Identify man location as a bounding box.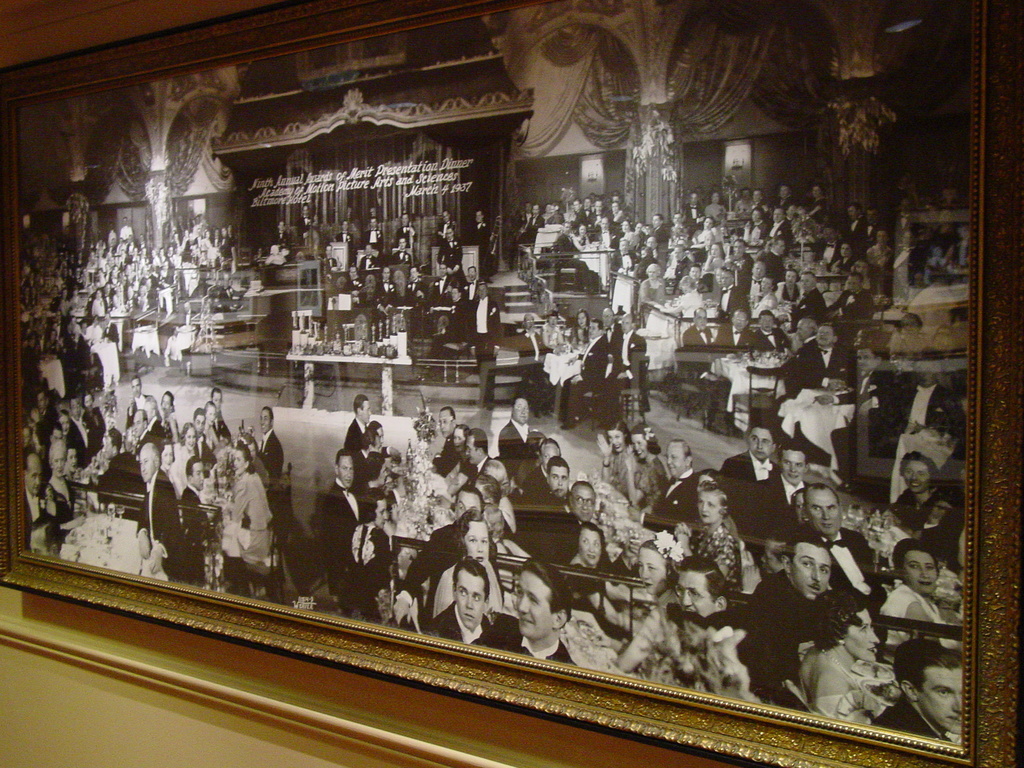
[left=474, top=475, right=501, bottom=502].
